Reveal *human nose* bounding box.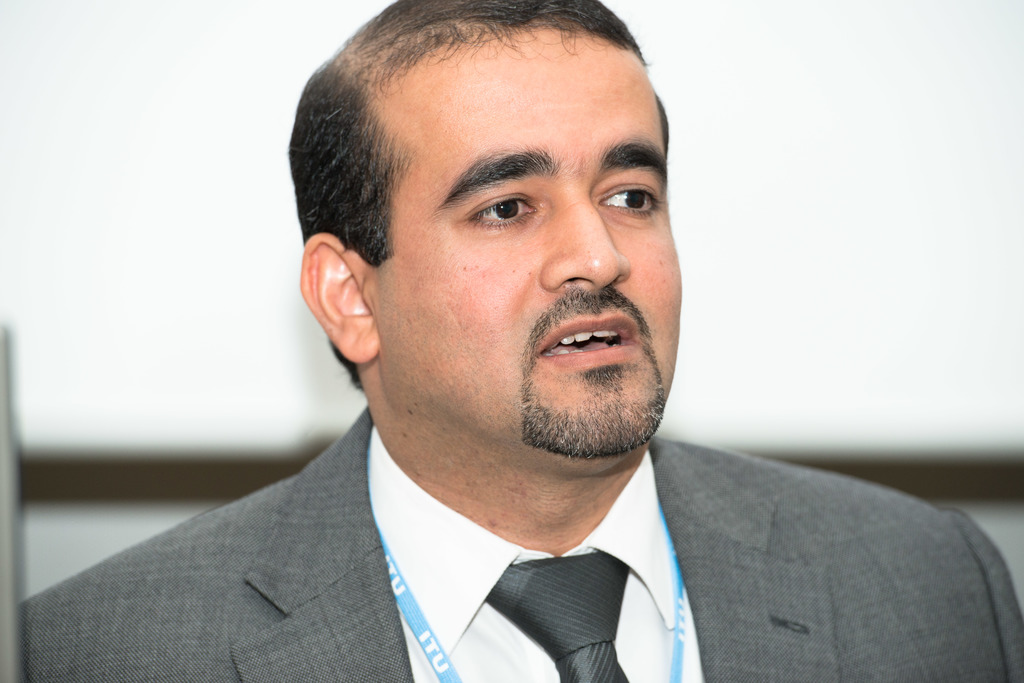
Revealed: pyautogui.locateOnScreen(540, 204, 632, 290).
